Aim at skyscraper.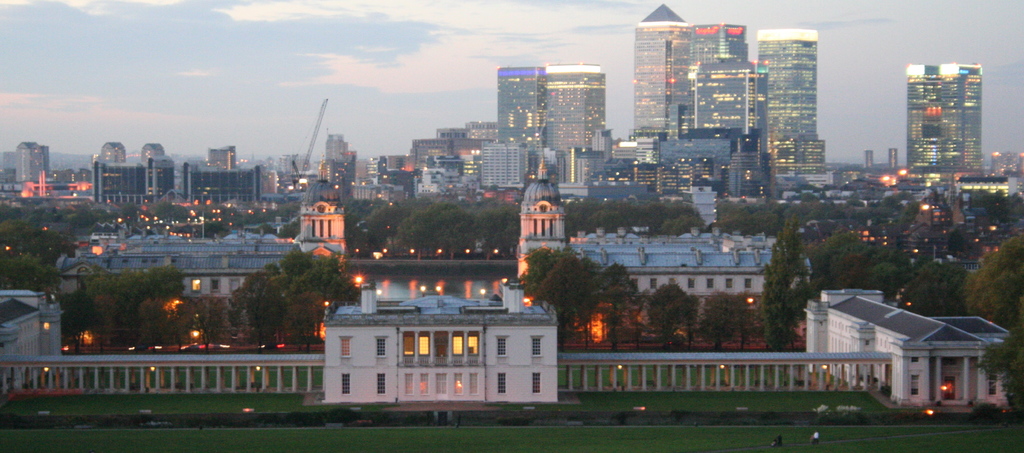
Aimed at (left=634, top=0, right=690, bottom=139).
